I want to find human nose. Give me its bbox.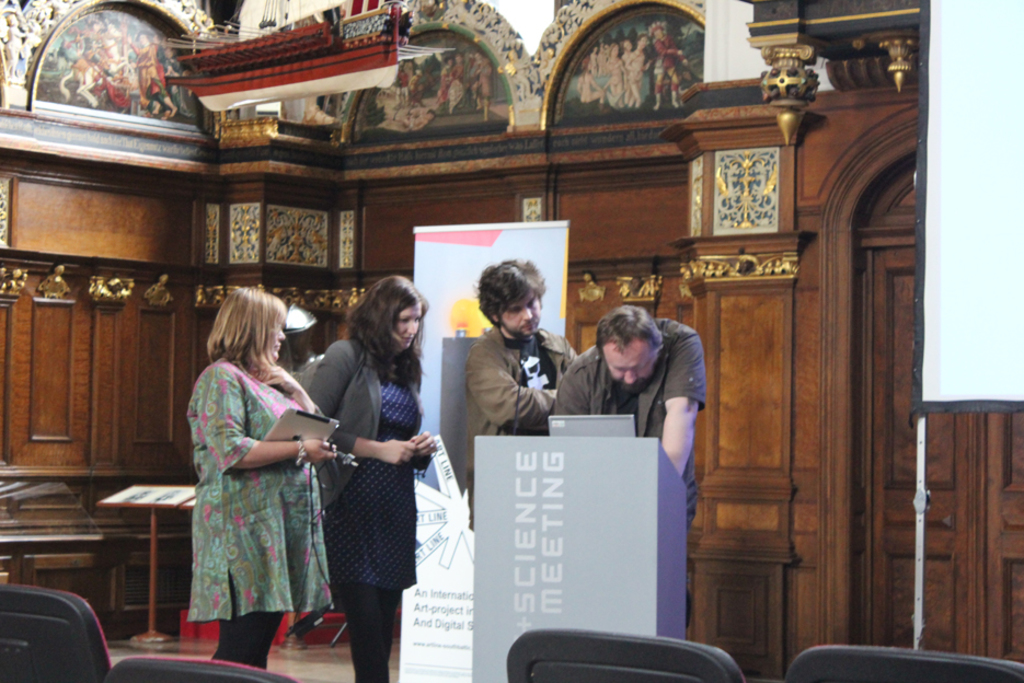
[x1=278, y1=324, x2=288, y2=338].
